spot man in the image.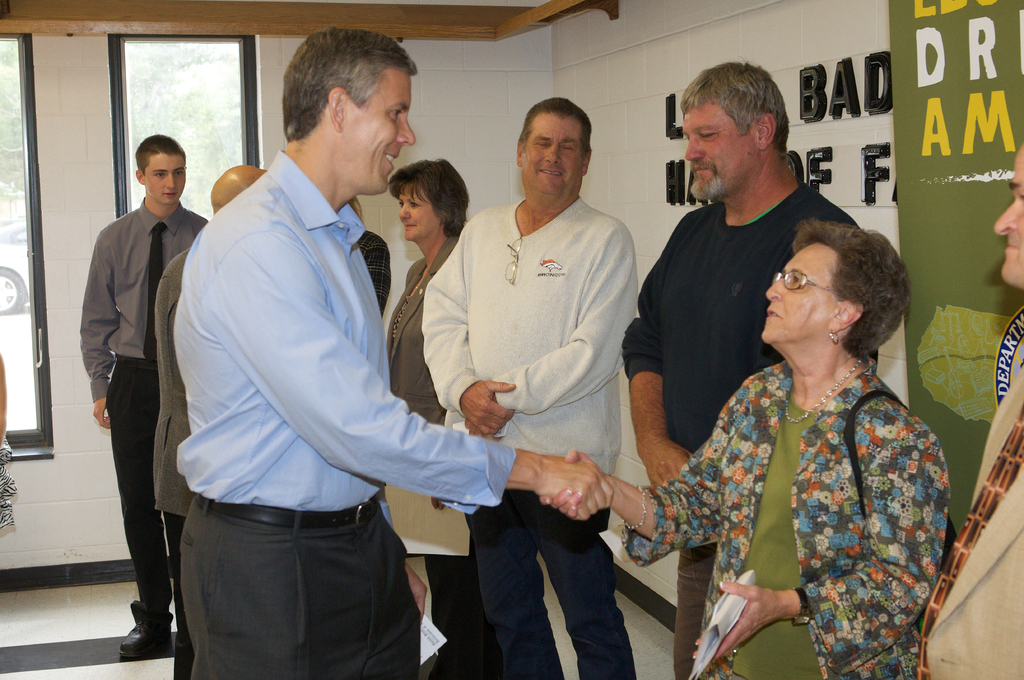
man found at detection(78, 132, 207, 660).
